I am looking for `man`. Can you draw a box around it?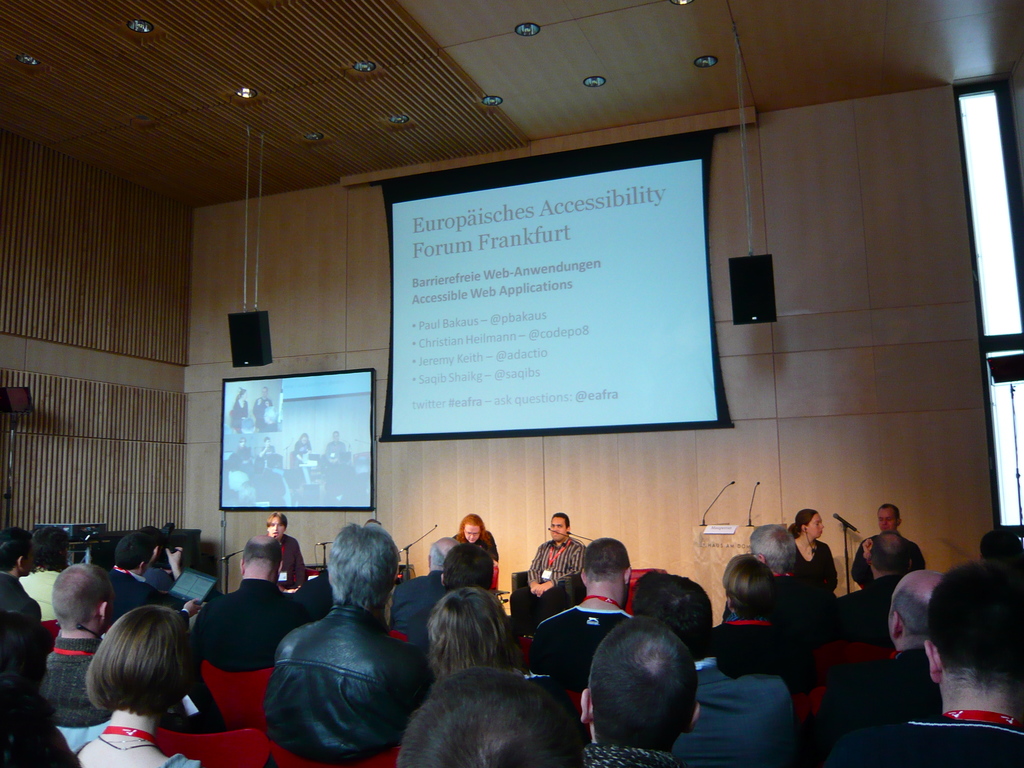
Sure, the bounding box is [250,526,429,767].
